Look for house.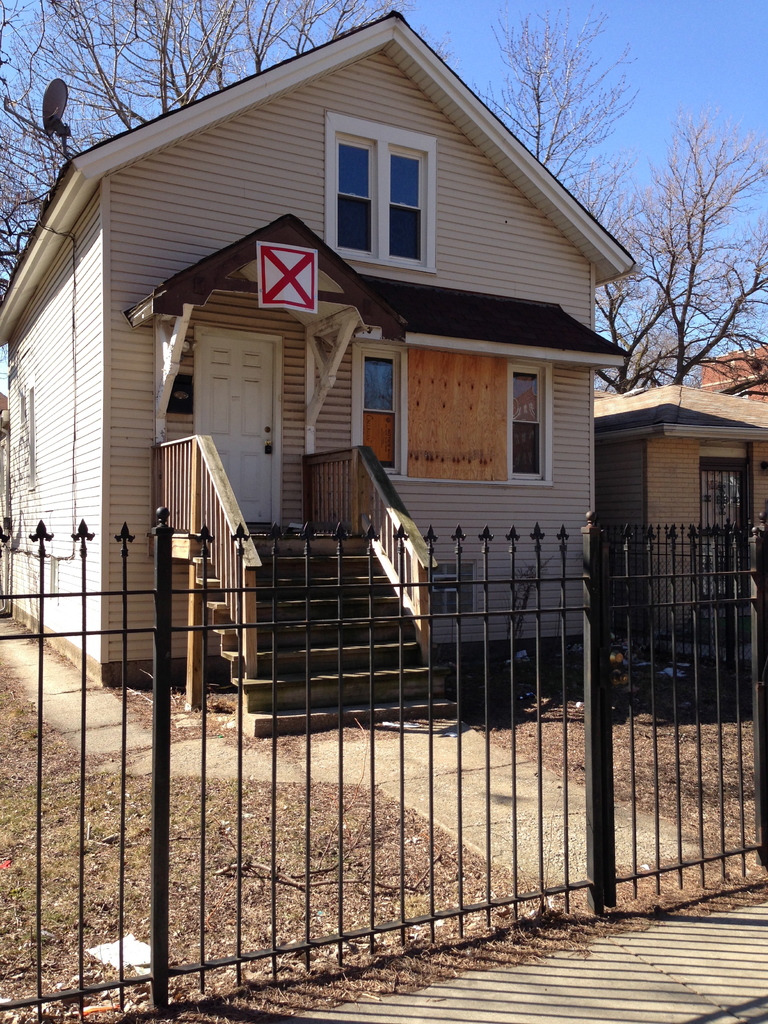
Found: {"x1": 594, "y1": 383, "x2": 767, "y2": 662}.
